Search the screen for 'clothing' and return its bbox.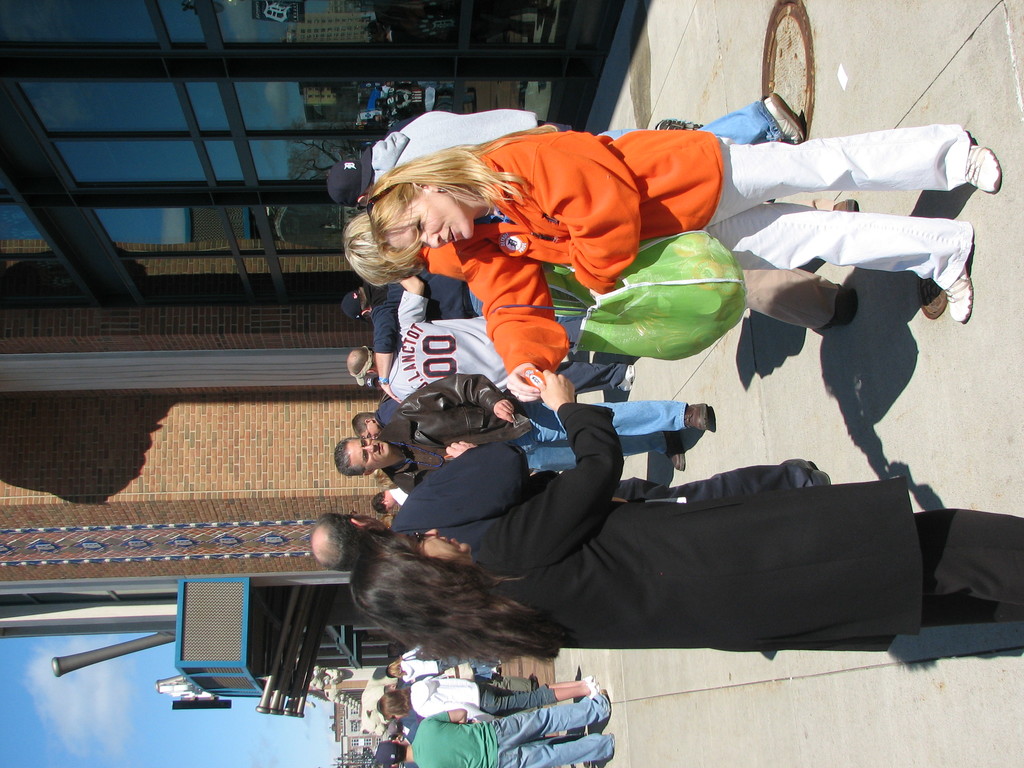
Found: pyautogui.locateOnScreen(399, 677, 548, 721).
